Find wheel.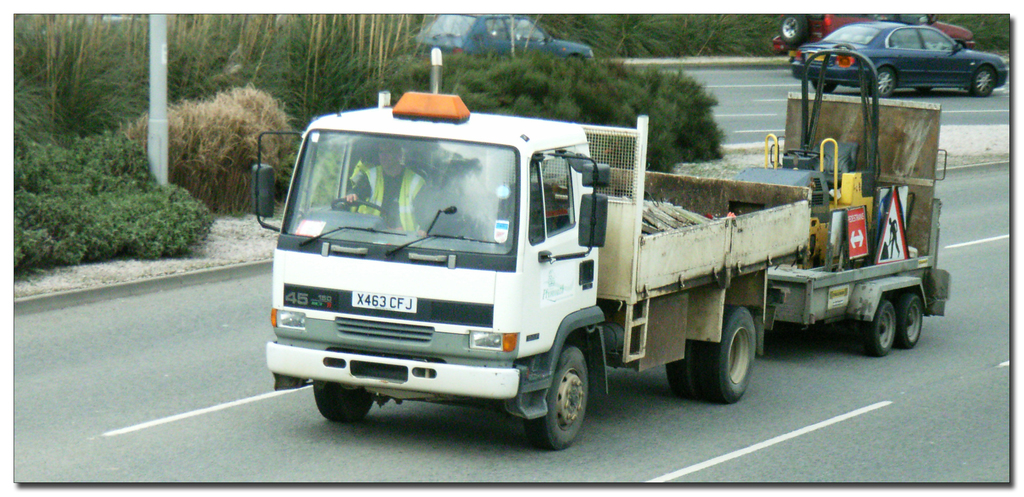
bbox(696, 303, 756, 403).
